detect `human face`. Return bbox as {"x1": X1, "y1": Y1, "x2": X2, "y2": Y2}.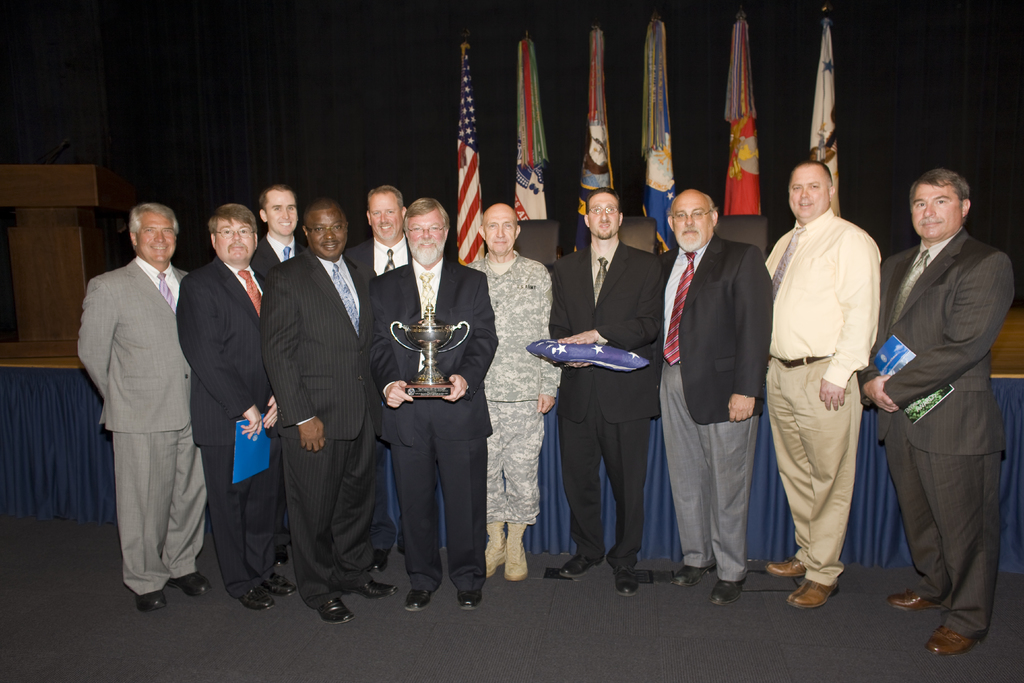
{"x1": 305, "y1": 205, "x2": 348, "y2": 260}.
